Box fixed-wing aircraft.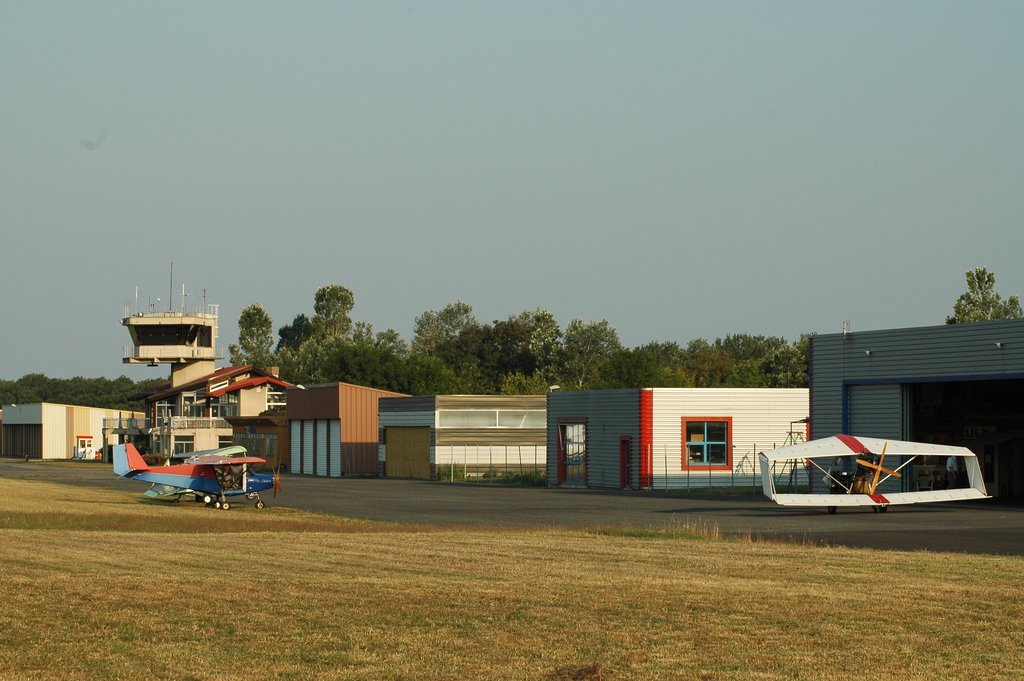
pyautogui.locateOnScreen(756, 435, 993, 515).
